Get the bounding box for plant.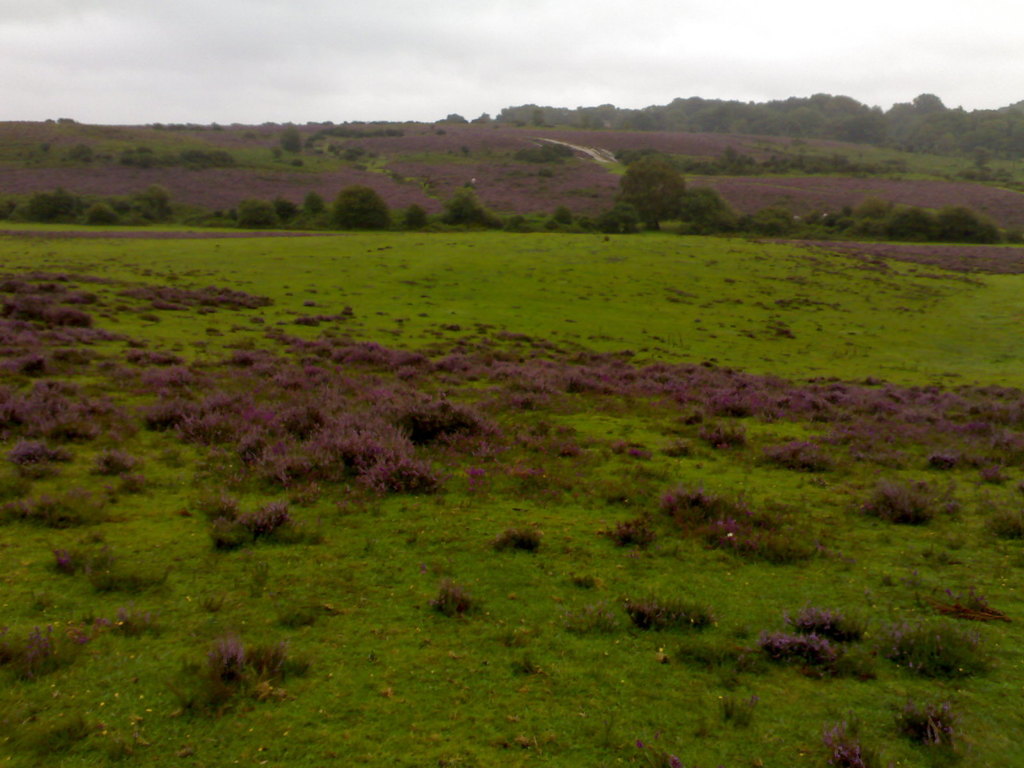
left=8, top=269, right=99, bottom=327.
